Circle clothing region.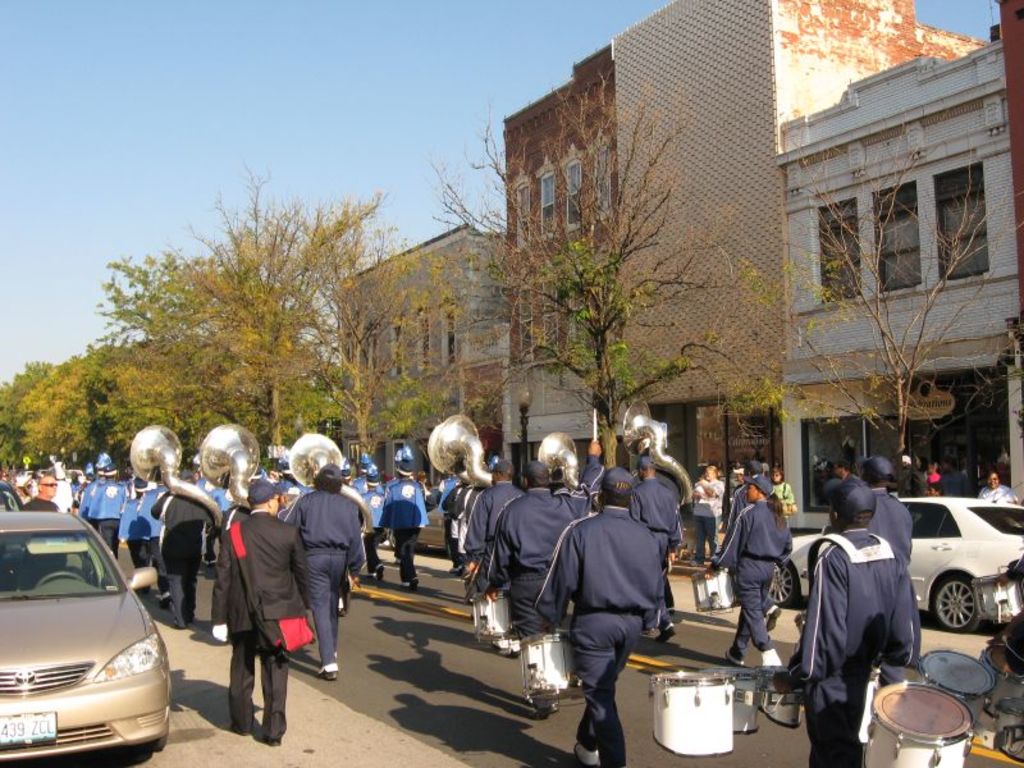
Region: region(353, 476, 389, 570).
